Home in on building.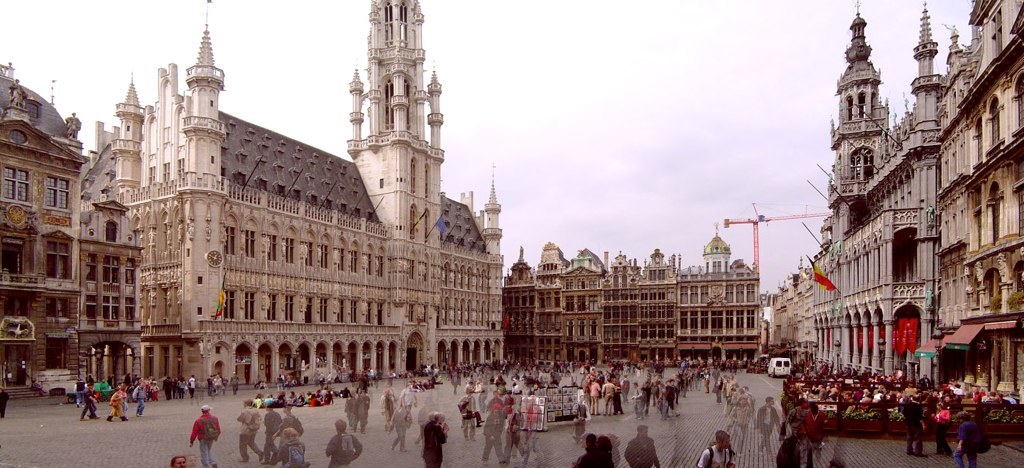
Homed in at <region>913, 27, 979, 385</region>.
